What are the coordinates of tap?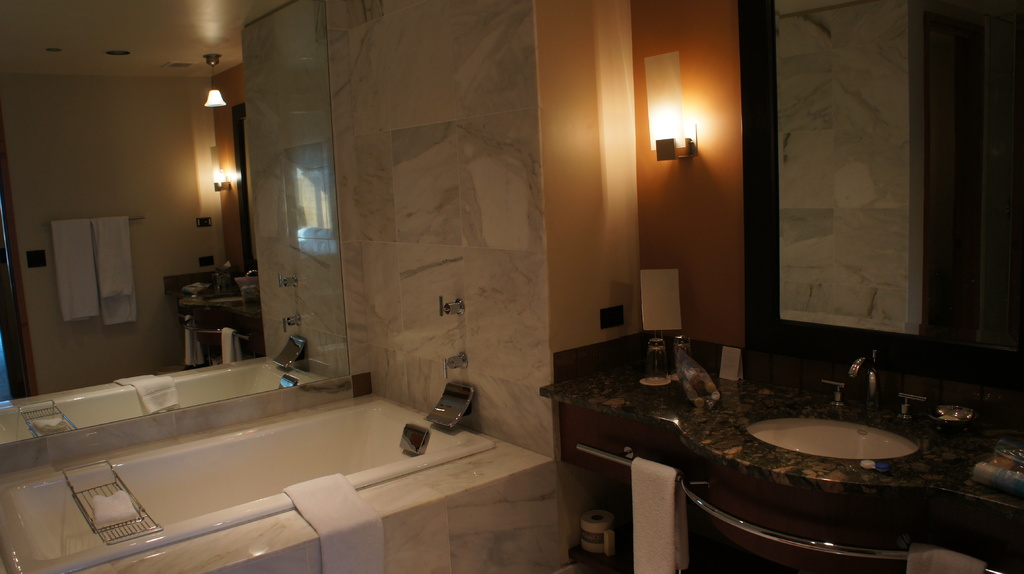
441,349,467,379.
